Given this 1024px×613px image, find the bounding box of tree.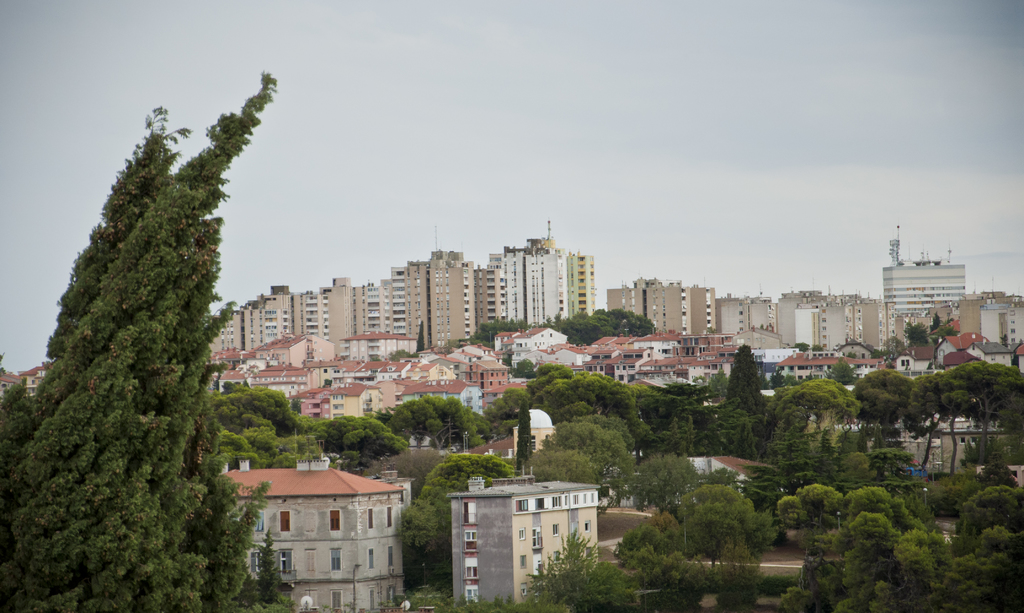
403:453:515:576.
